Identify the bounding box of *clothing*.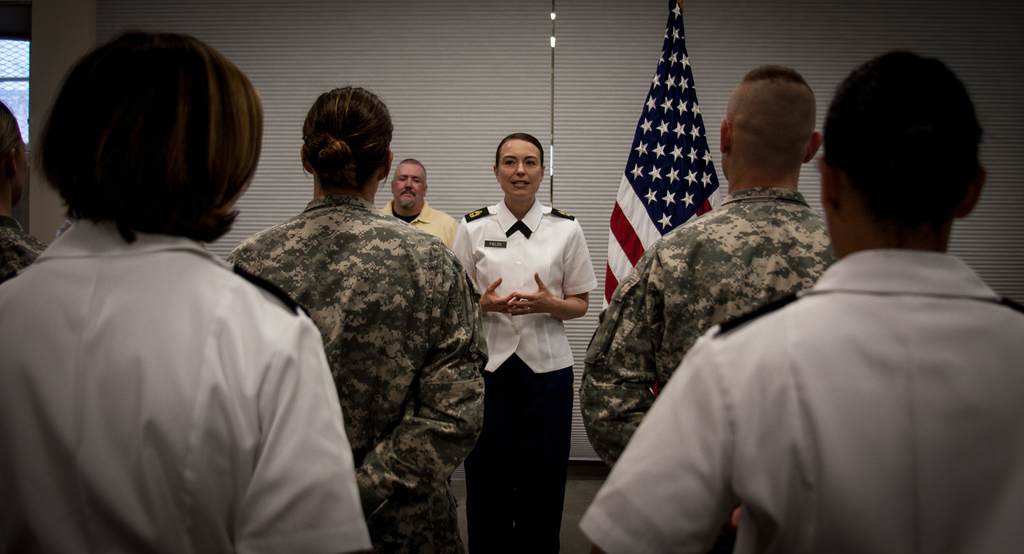
bbox=[586, 183, 836, 478].
